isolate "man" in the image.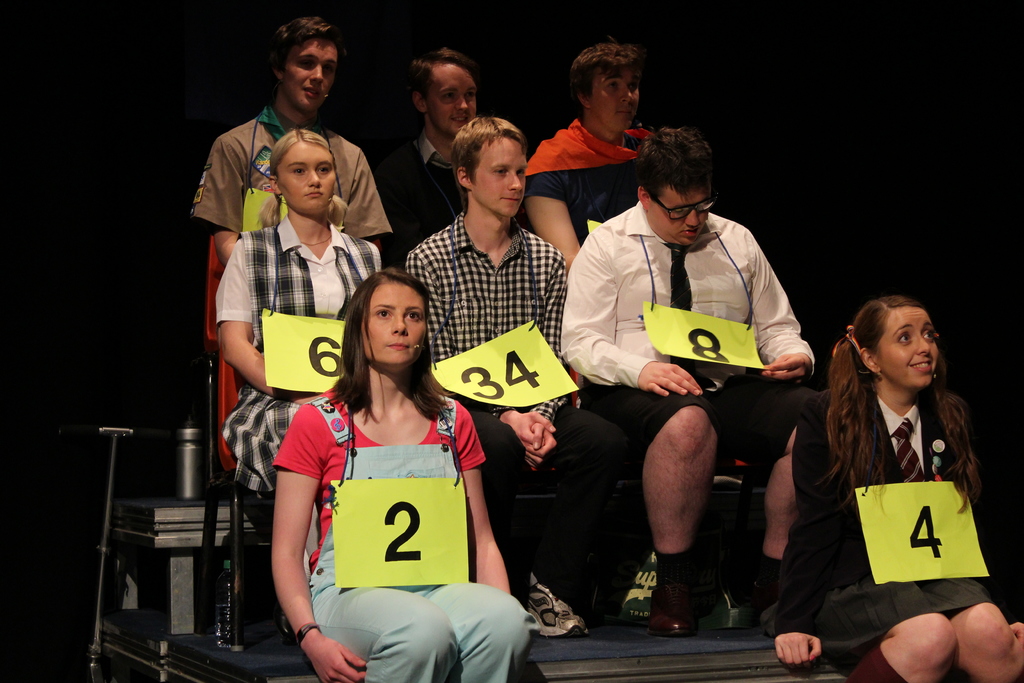
Isolated region: <bbox>530, 45, 649, 266</bbox>.
